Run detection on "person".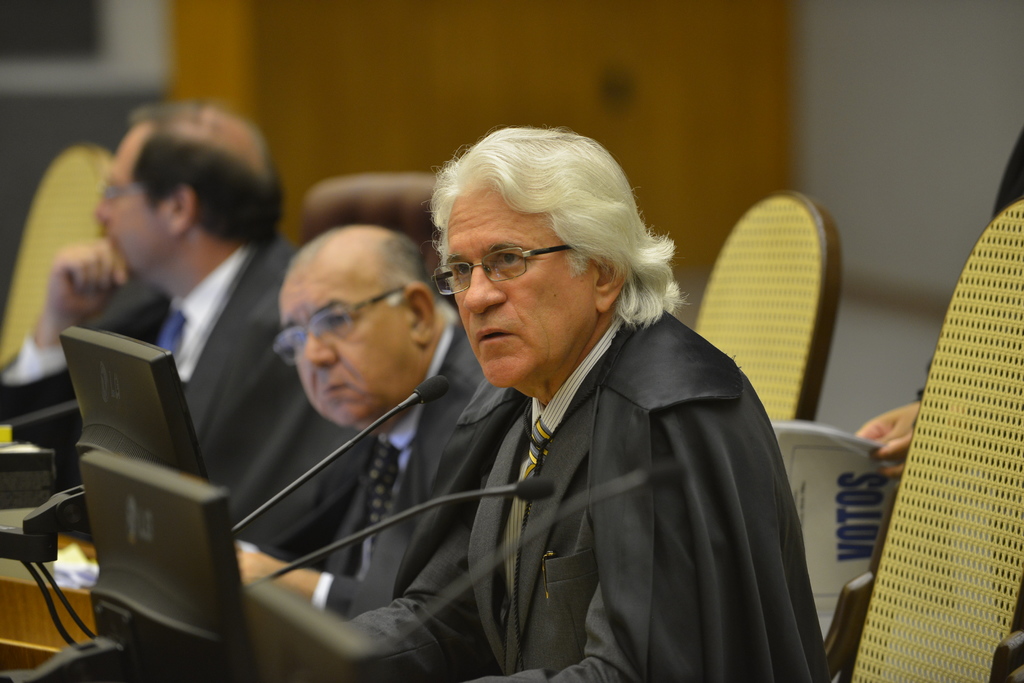
Result: x1=188 y1=229 x2=520 y2=612.
